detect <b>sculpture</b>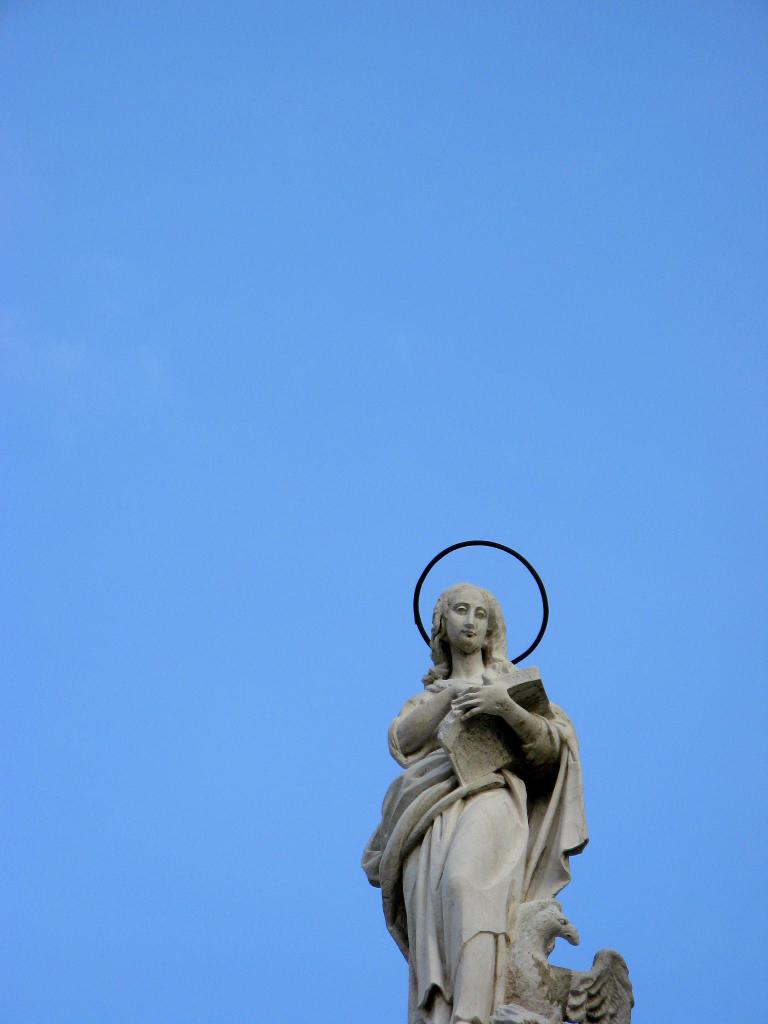
detection(383, 564, 614, 1023)
